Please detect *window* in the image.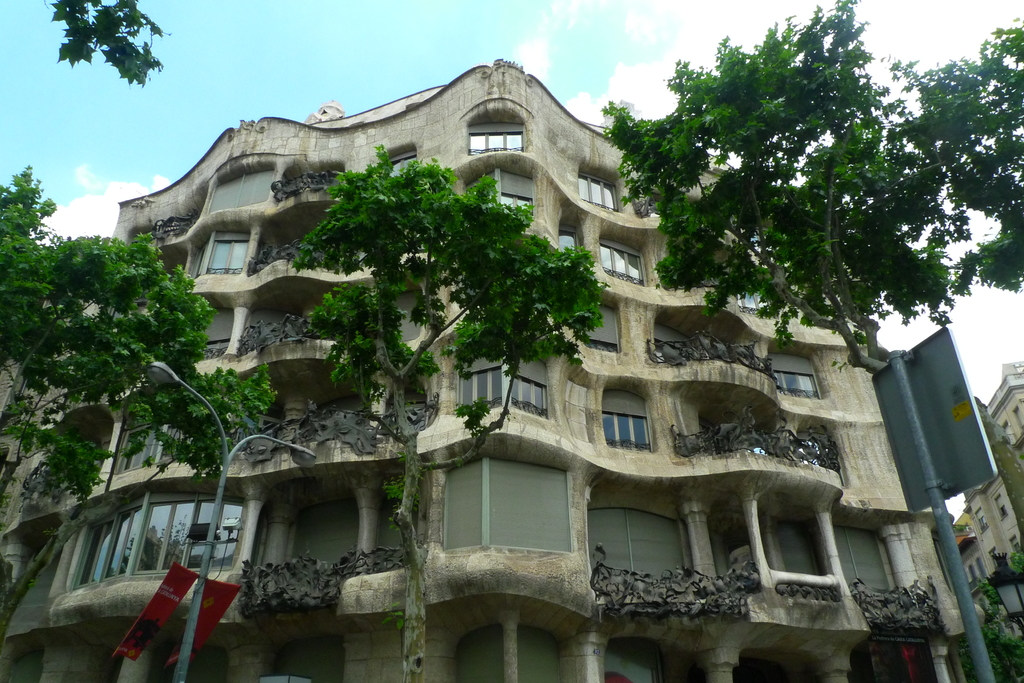
[left=574, top=174, right=625, bottom=212].
